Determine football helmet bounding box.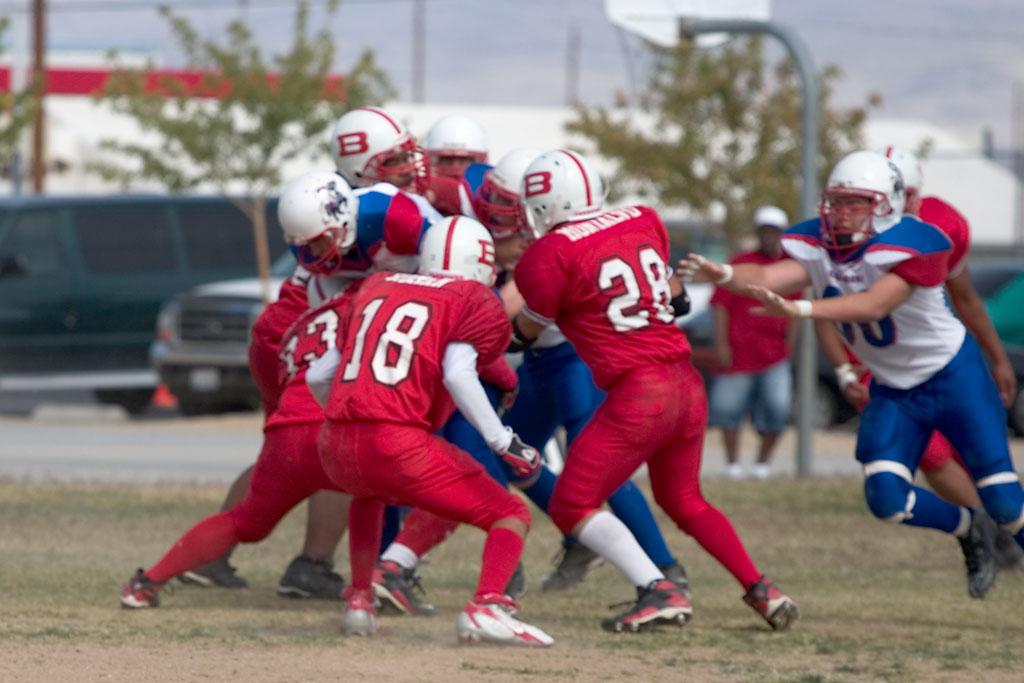
Determined: BBox(871, 143, 925, 215).
